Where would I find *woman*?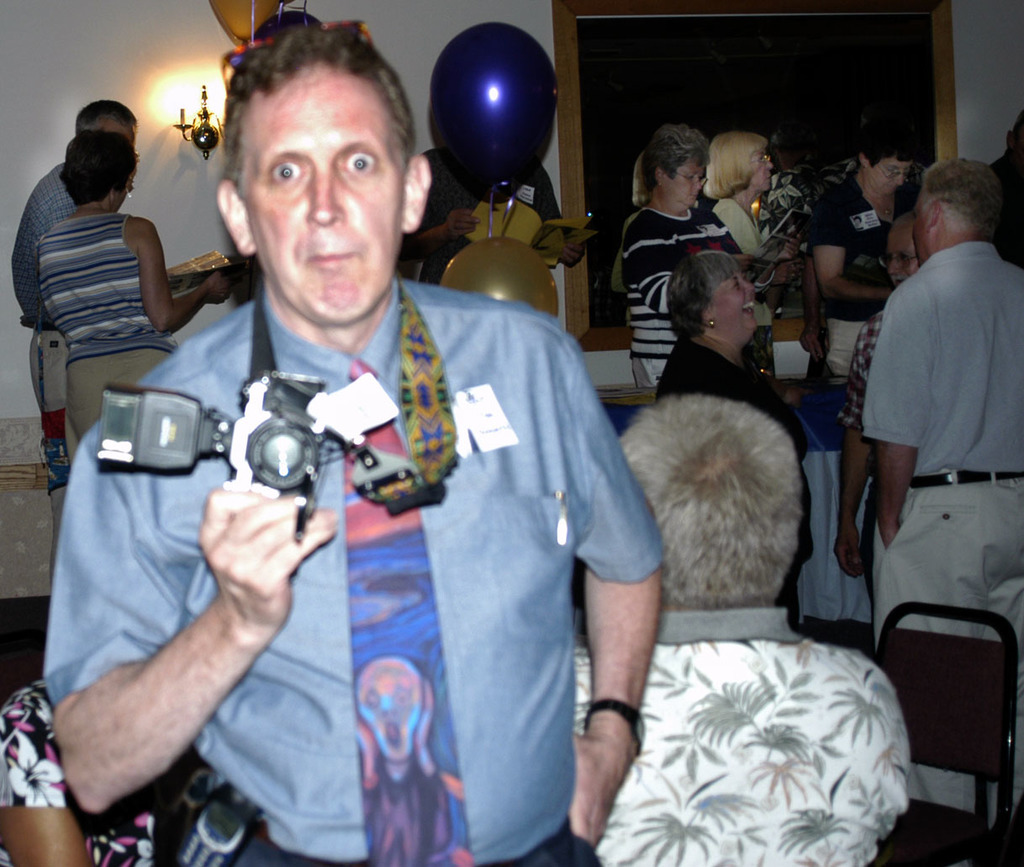
At {"left": 5, "top": 105, "right": 197, "bottom": 483}.
